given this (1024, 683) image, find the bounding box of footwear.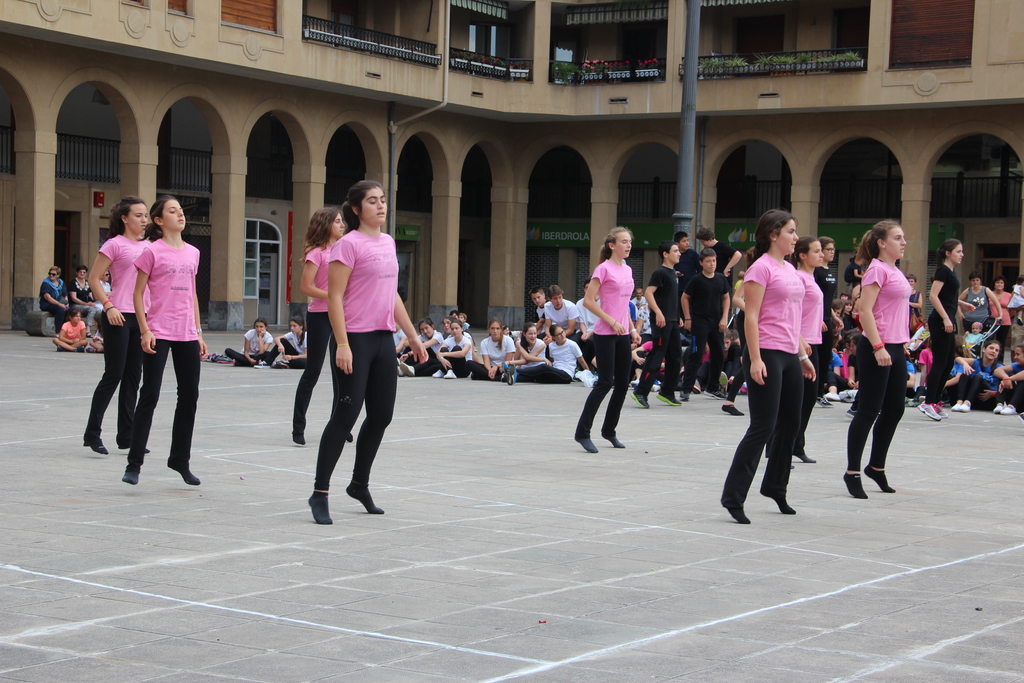
[x1=637, y1=382, x2=649, y2=409].
